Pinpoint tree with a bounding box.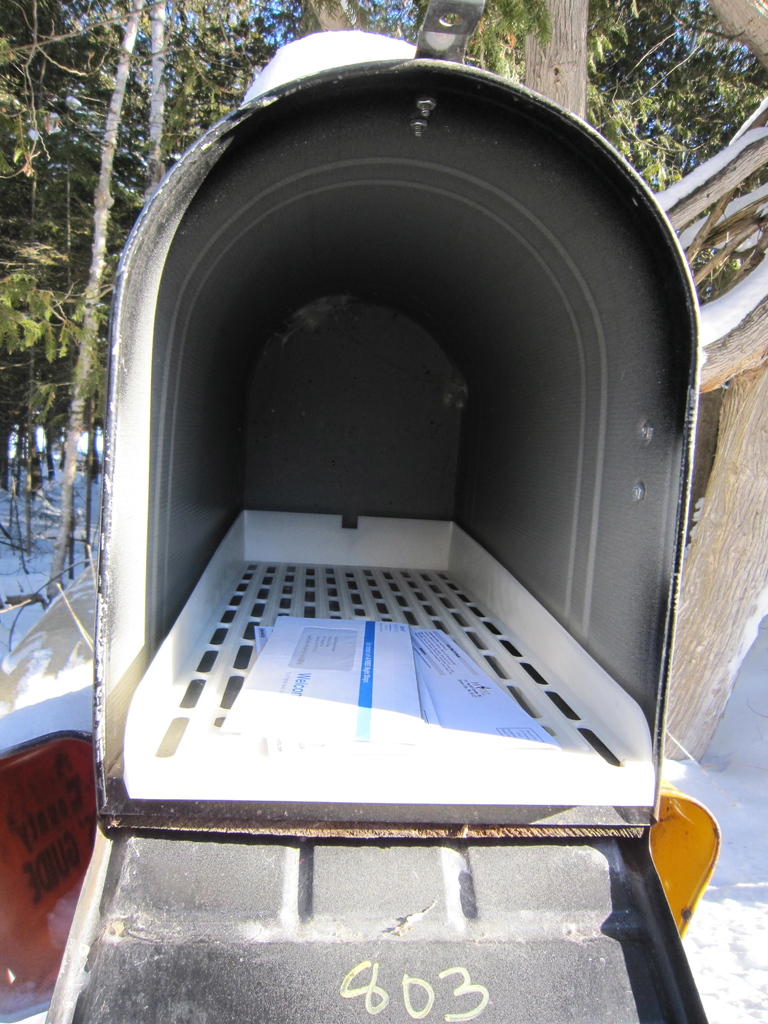
{"left": 0, "top": 0, "right": 767, "bottom": 652}.
